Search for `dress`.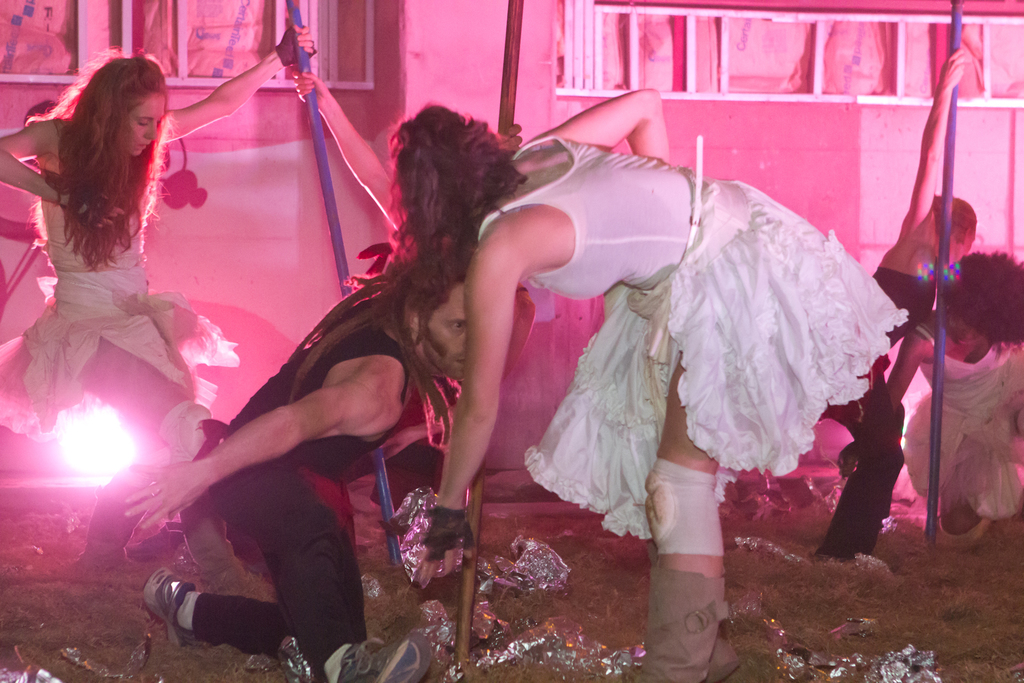
Found at [x1=908, y1=325, x2=1023, y2=517].
